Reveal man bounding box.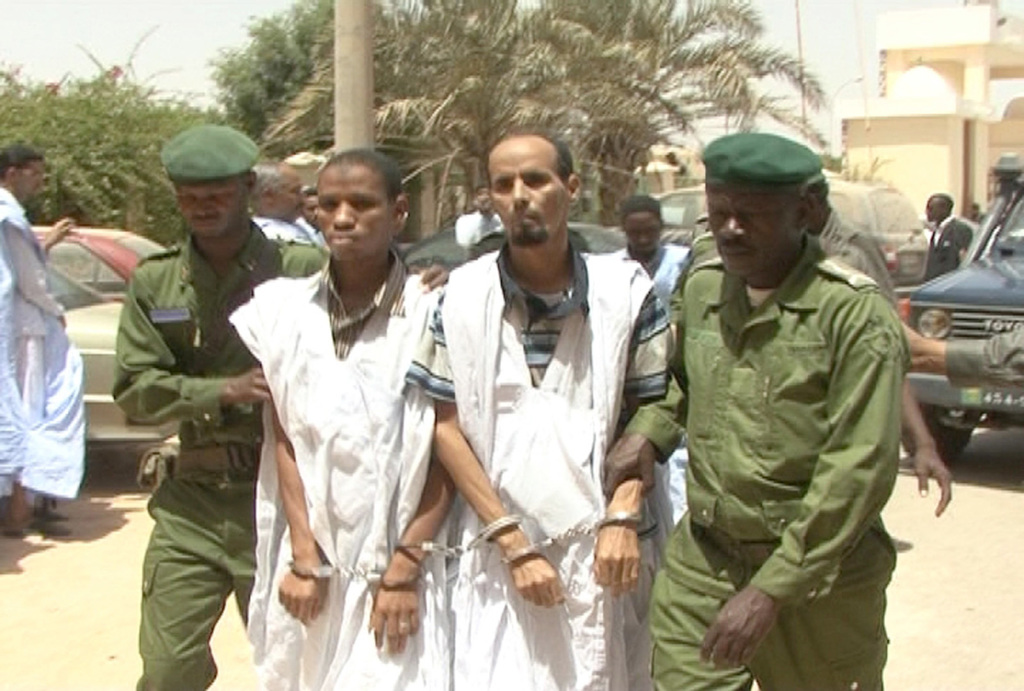
Revealed: [111, 125, 449, 690].
